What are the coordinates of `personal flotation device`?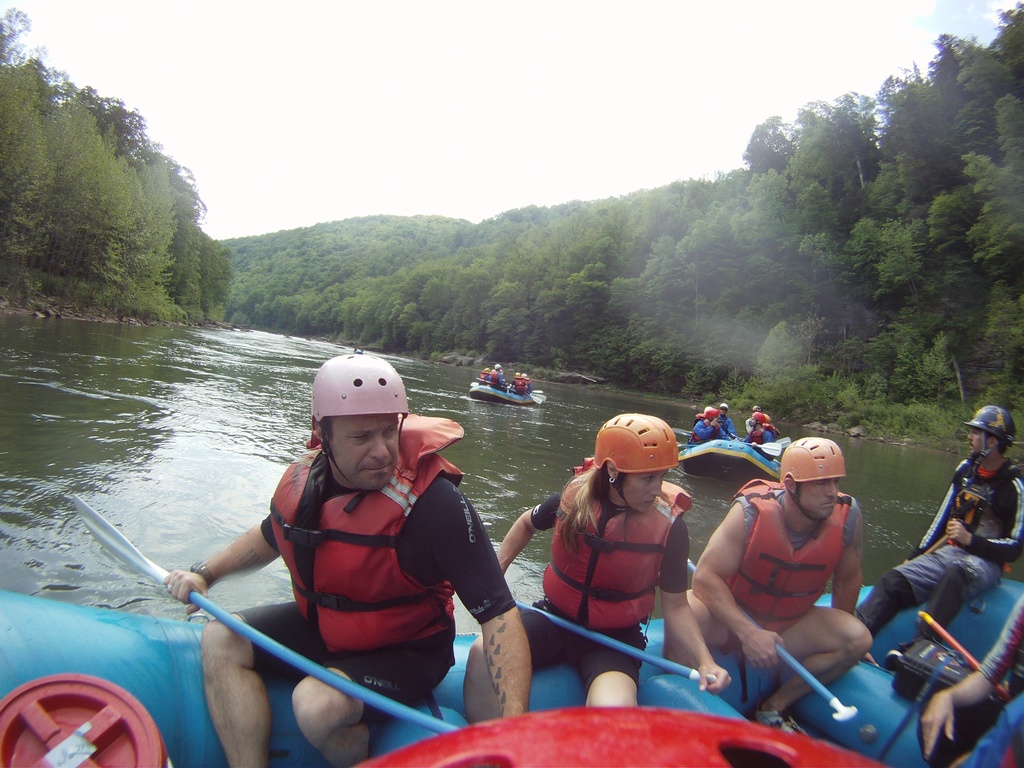
left=475, top=362, right=501, bottom=392.
